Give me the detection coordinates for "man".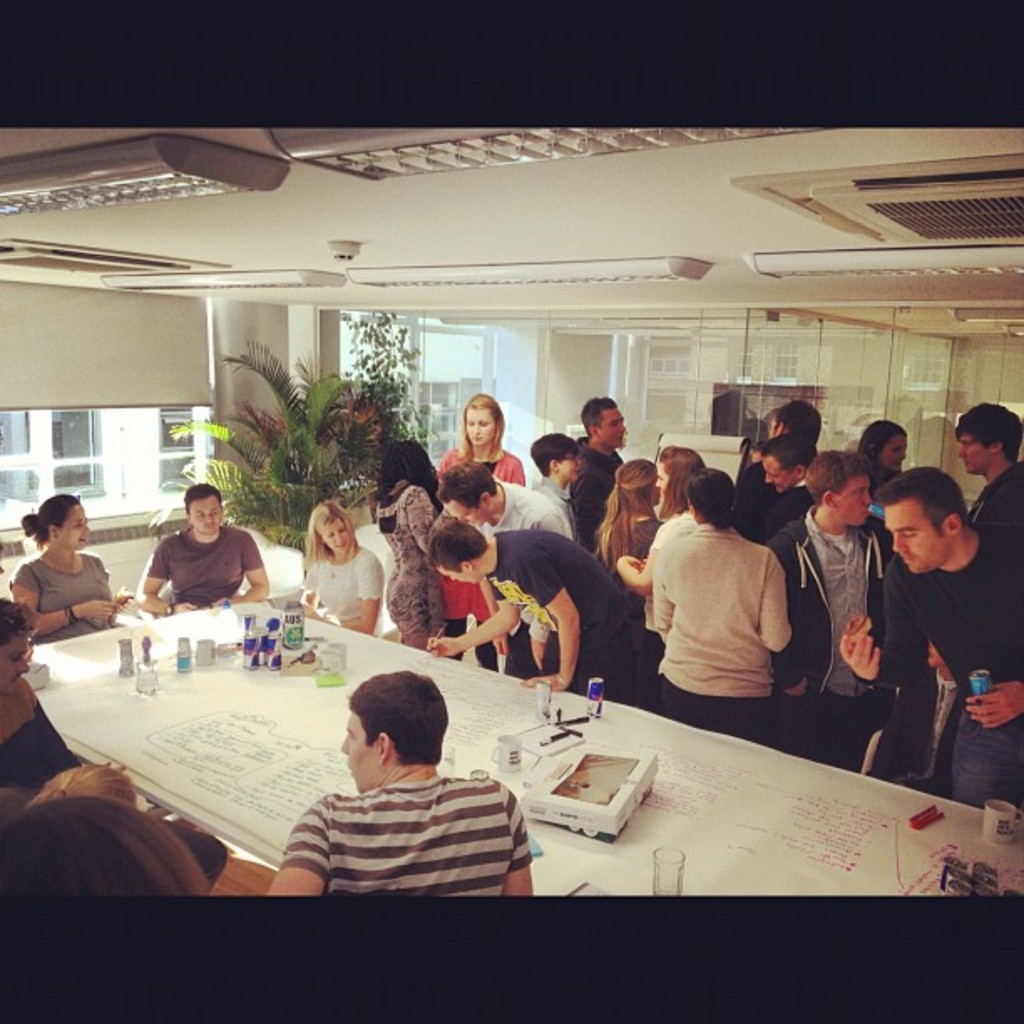
(x1=134, y1=485, x2=268, y2=614).
